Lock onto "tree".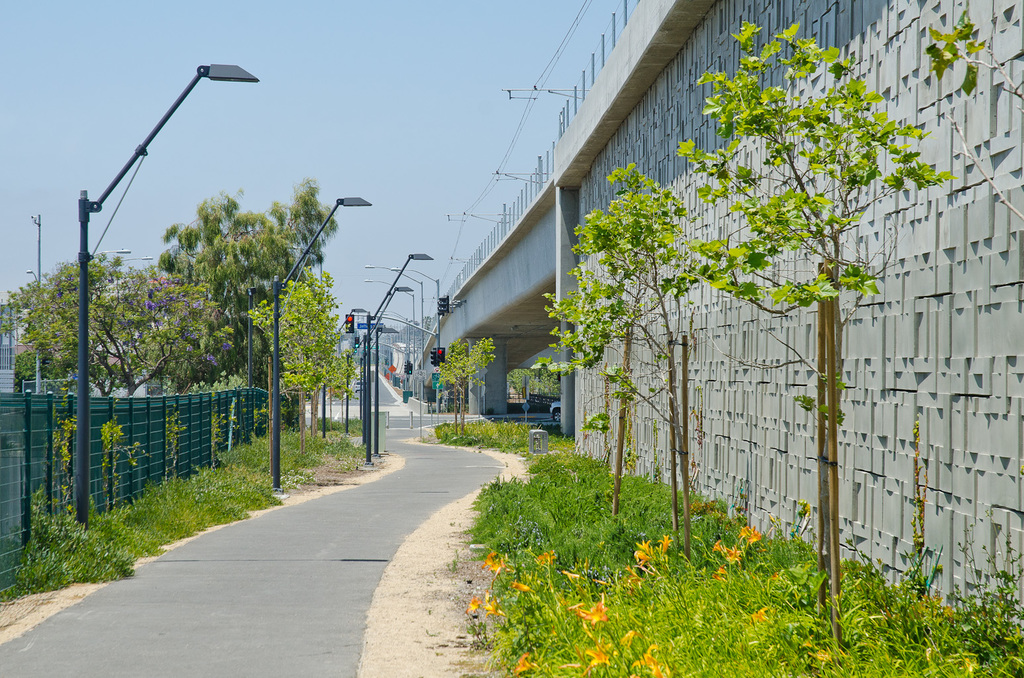
Locked: BBox(423, 320, 497, 445).
